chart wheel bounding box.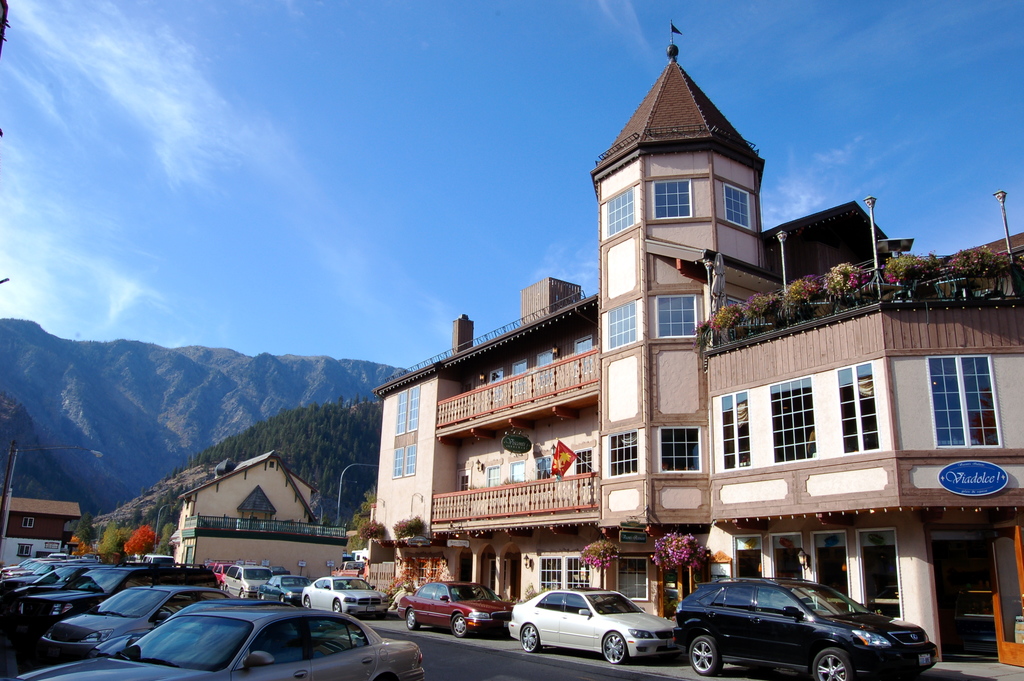
Charted: (407,610,419,630).
